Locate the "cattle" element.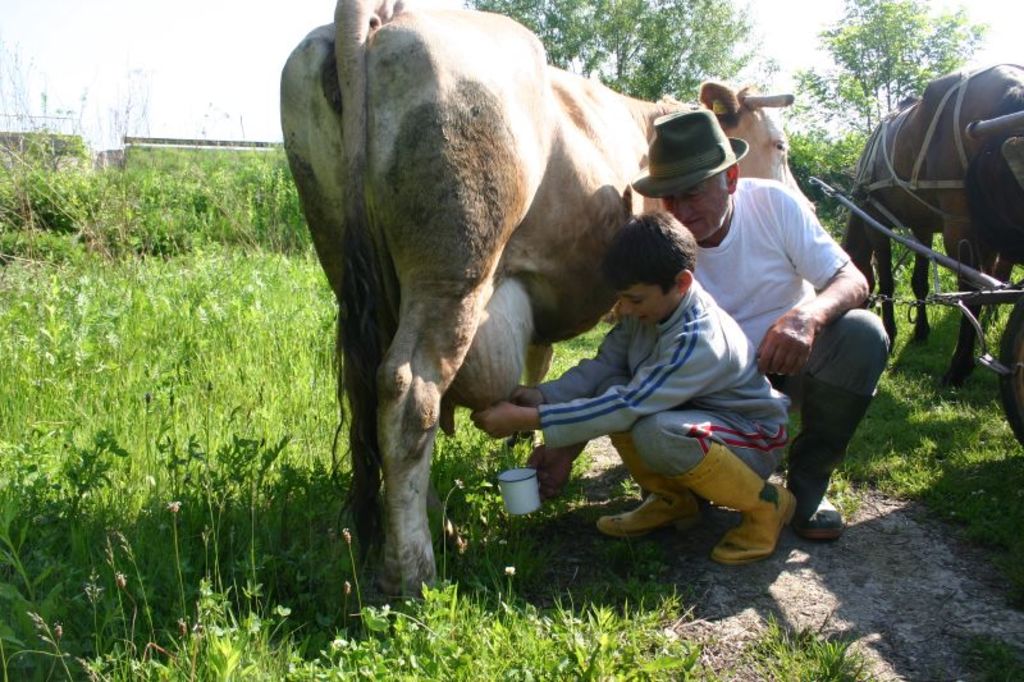
Element bbox: bbox=[828, 61, 1023, 384].
